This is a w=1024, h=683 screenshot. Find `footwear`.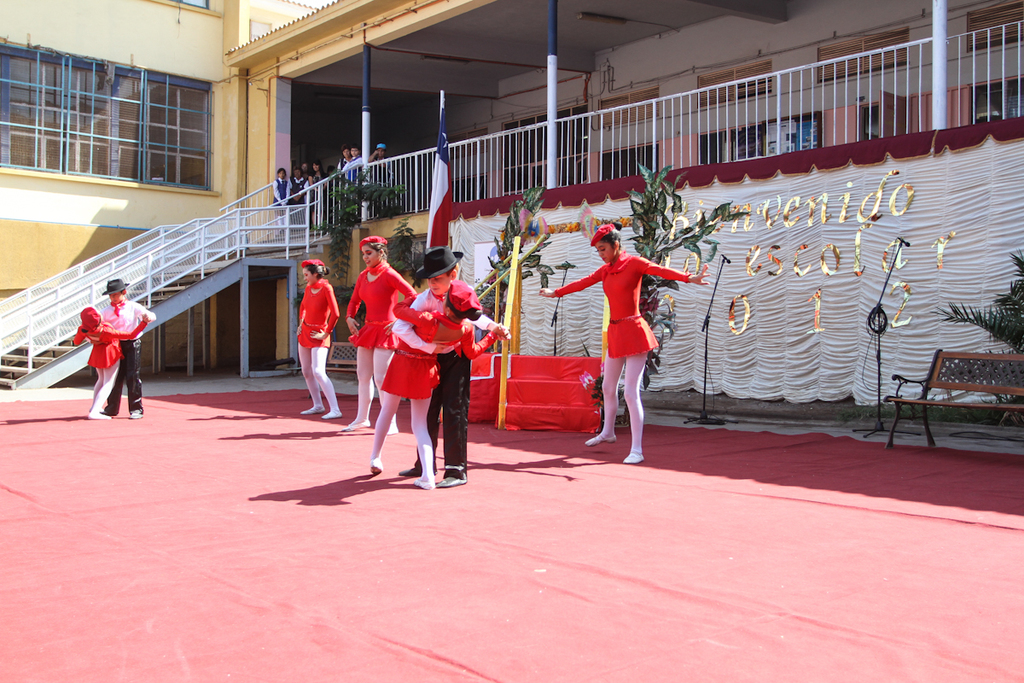
Bounding box: {"x1": 398, "y1": 462, "x2": 425, "y2": 475}.
